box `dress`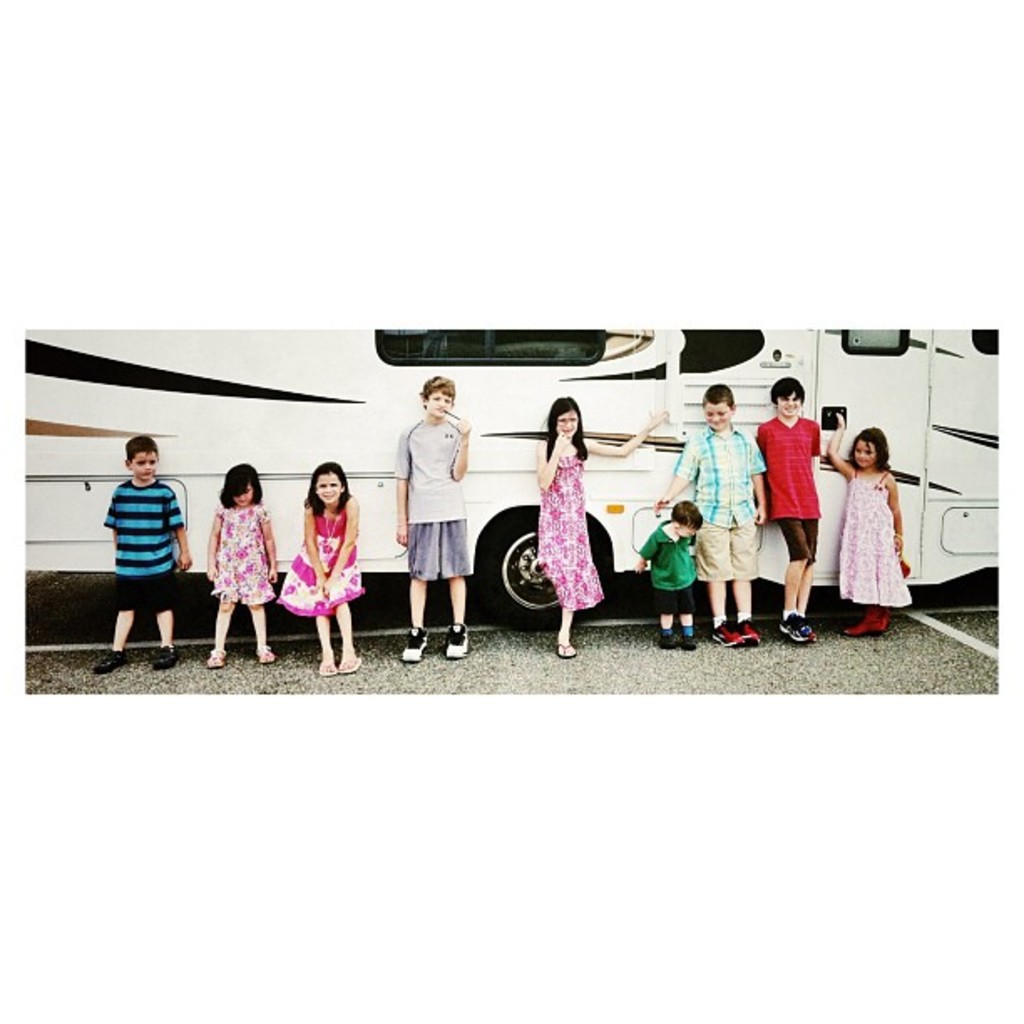
crop(211, 500, 274, 609)
